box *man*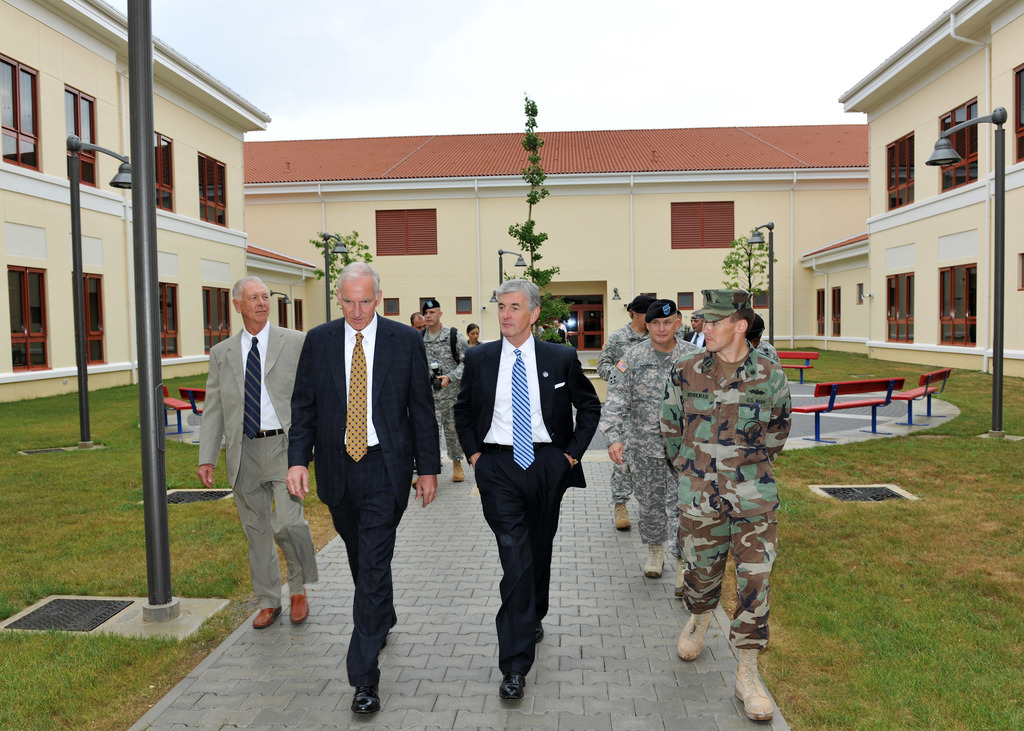
detection(286, 258, 447, 714)
